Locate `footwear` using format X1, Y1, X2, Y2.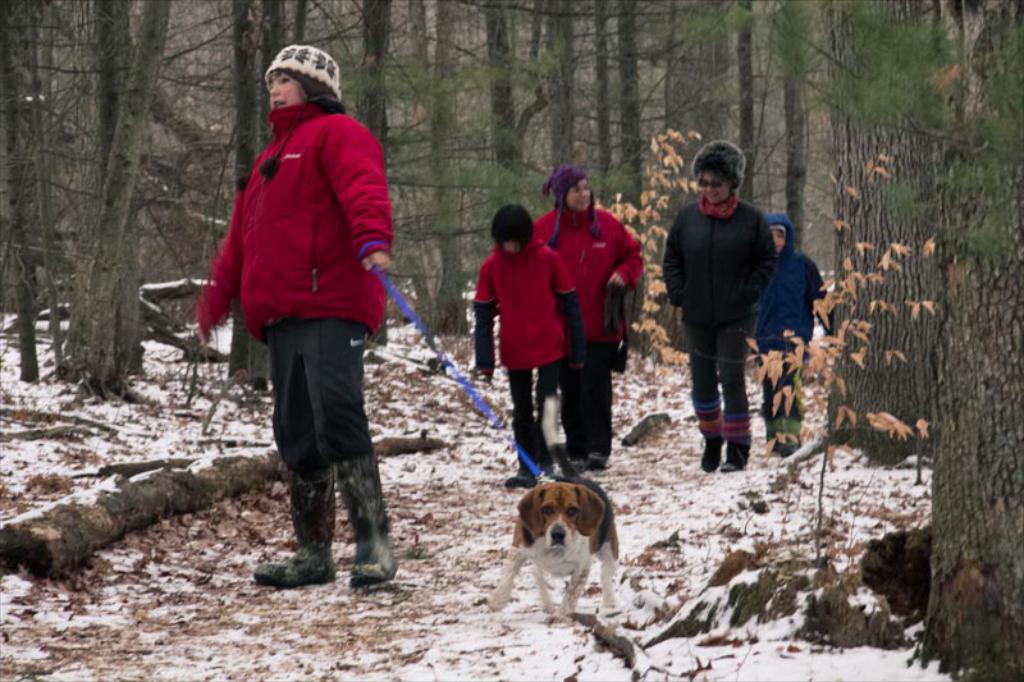
570, 457, 589, 473.
